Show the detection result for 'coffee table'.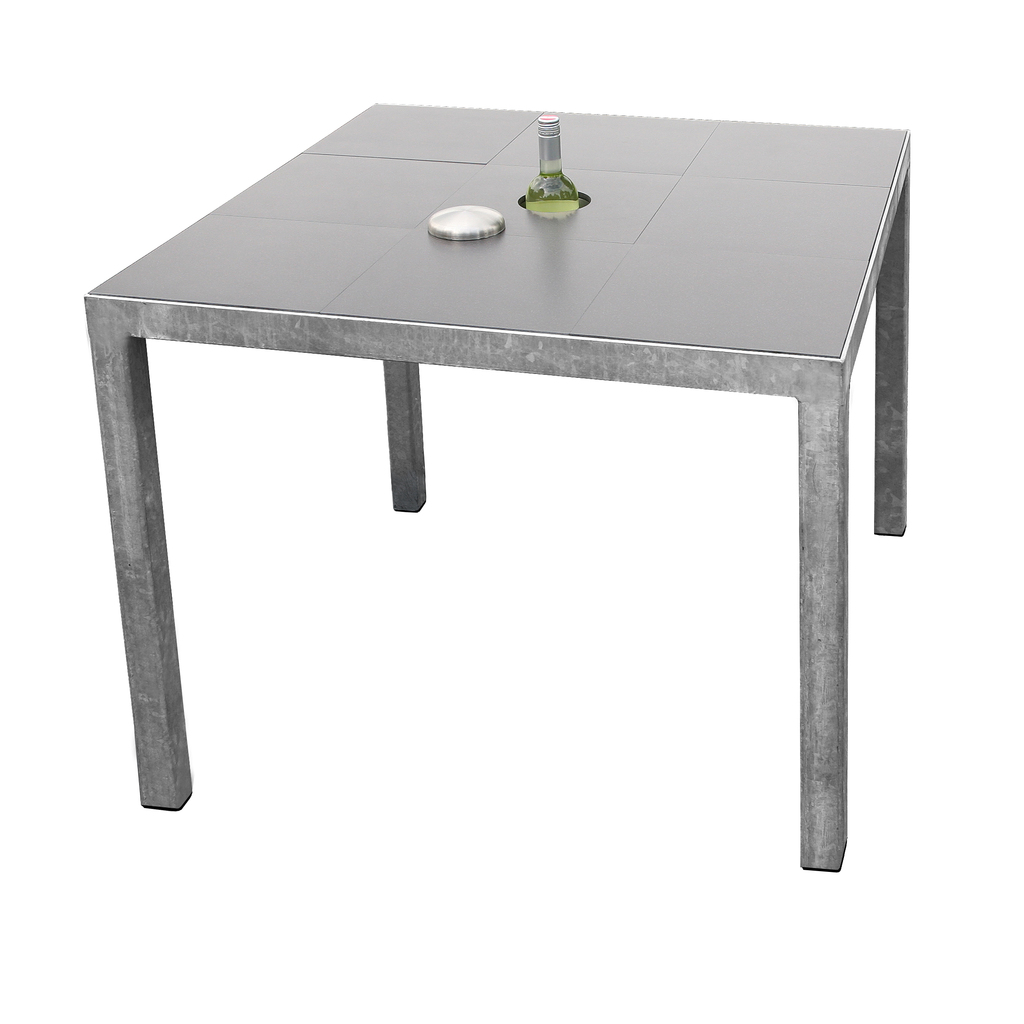
[79, 98, 913, 870].
